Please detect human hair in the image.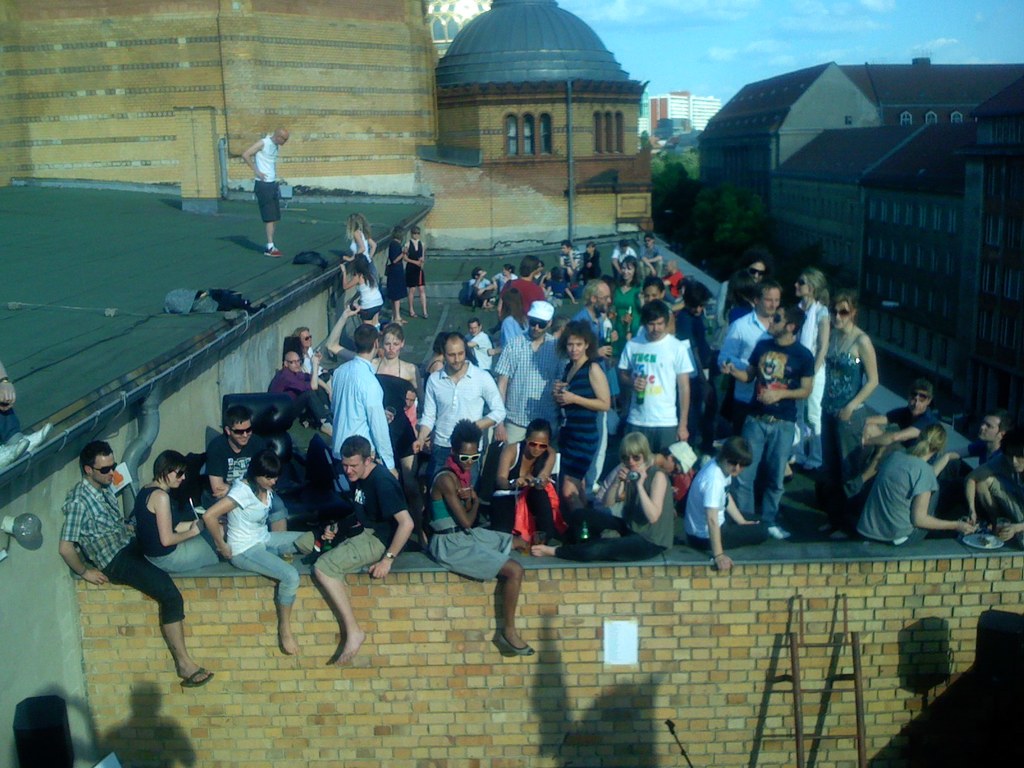
Rect(81, 440, 109, 468).
